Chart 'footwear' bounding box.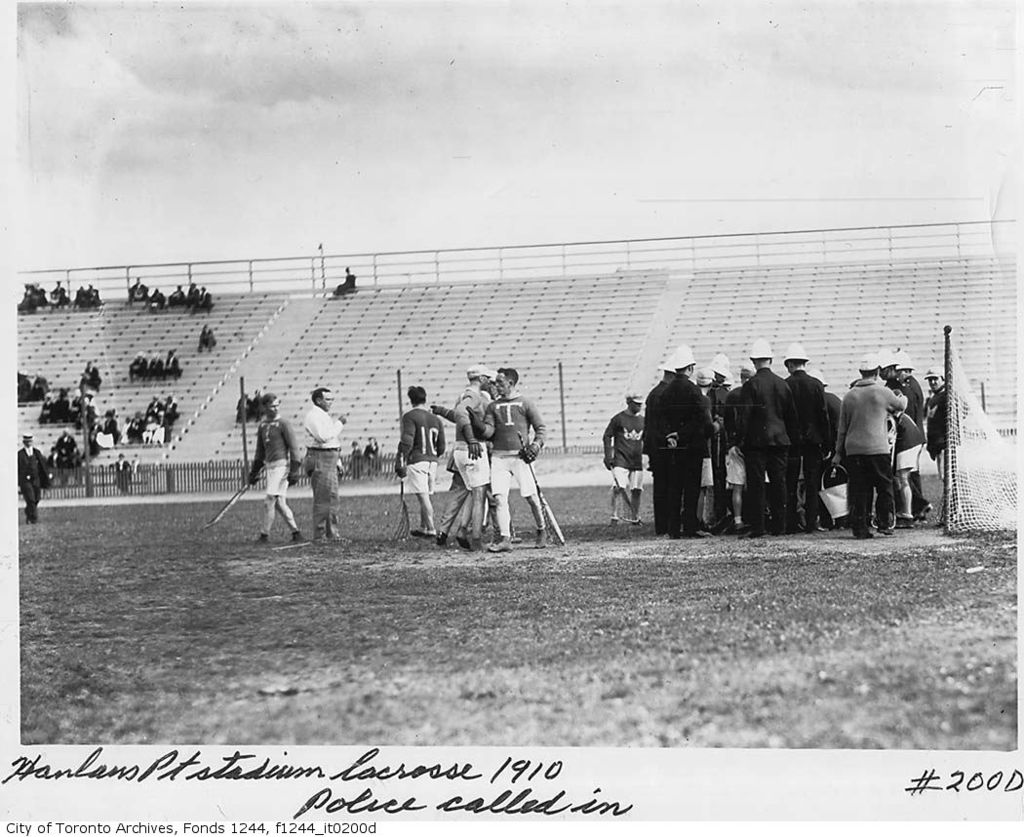
Charted: BBox(608, 517, 618, 529).
